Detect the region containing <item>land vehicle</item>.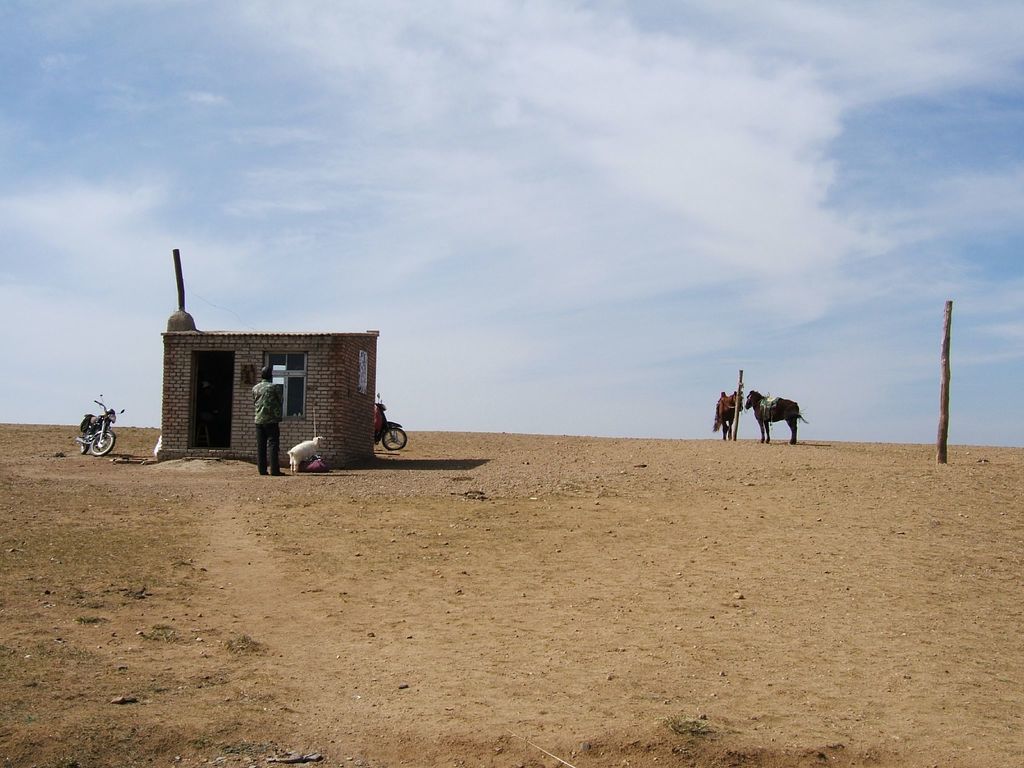
detection(79, 393, 125, 458).
